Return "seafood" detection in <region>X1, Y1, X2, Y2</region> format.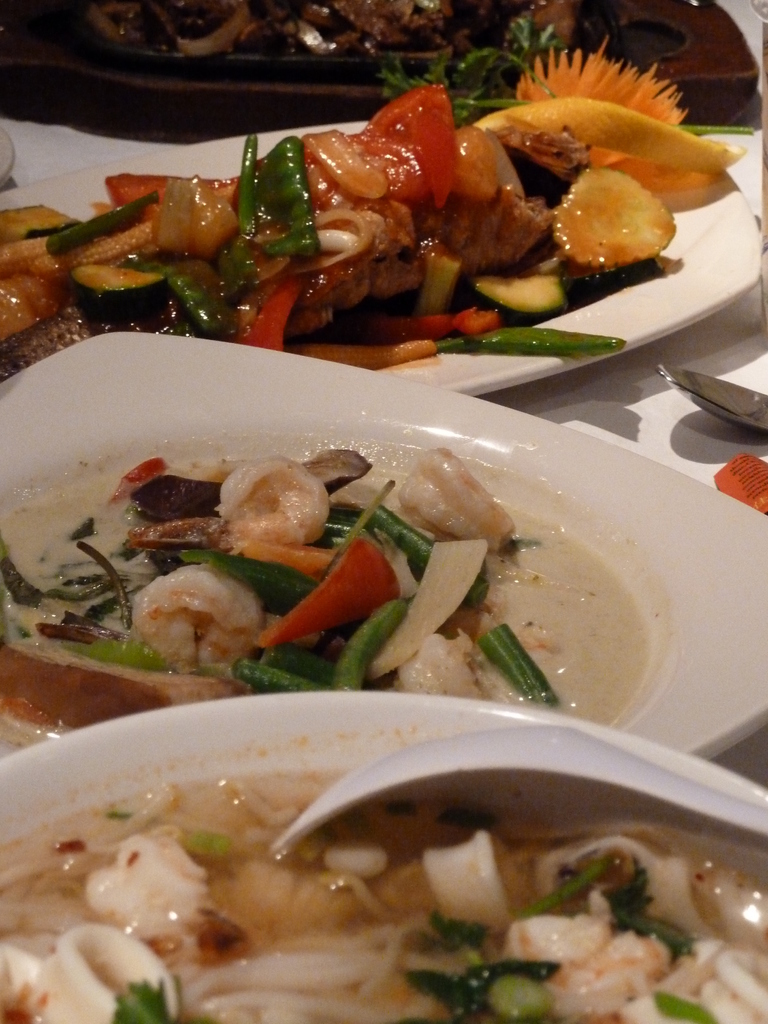
<region>218, 452, 337, 548</region>.
